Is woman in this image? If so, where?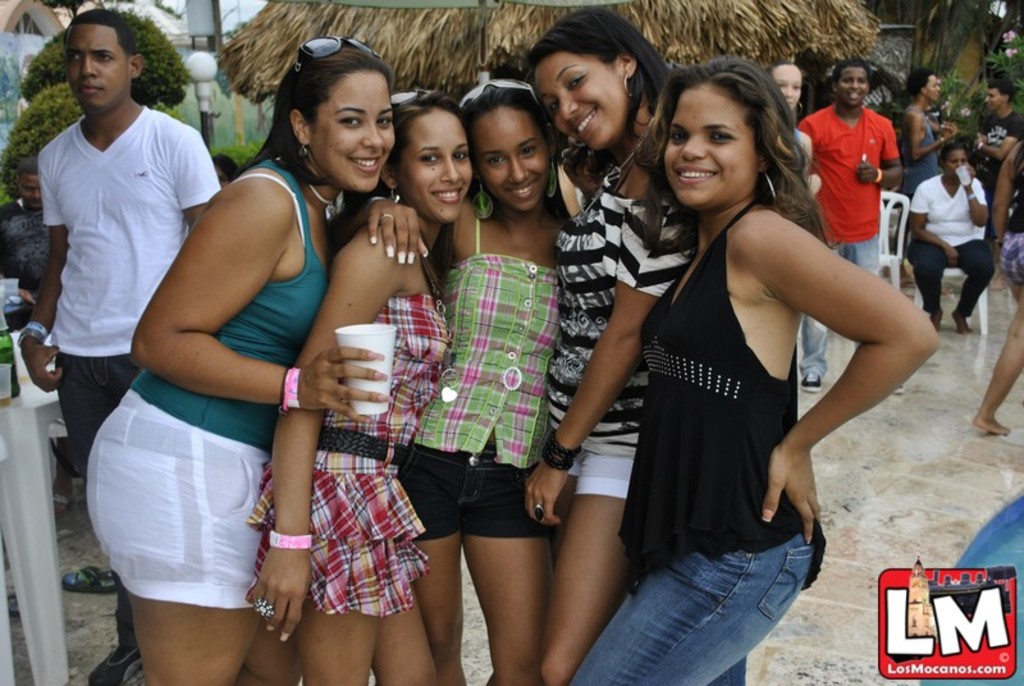
Yes, at BBox(901, 141, 998, 338).
